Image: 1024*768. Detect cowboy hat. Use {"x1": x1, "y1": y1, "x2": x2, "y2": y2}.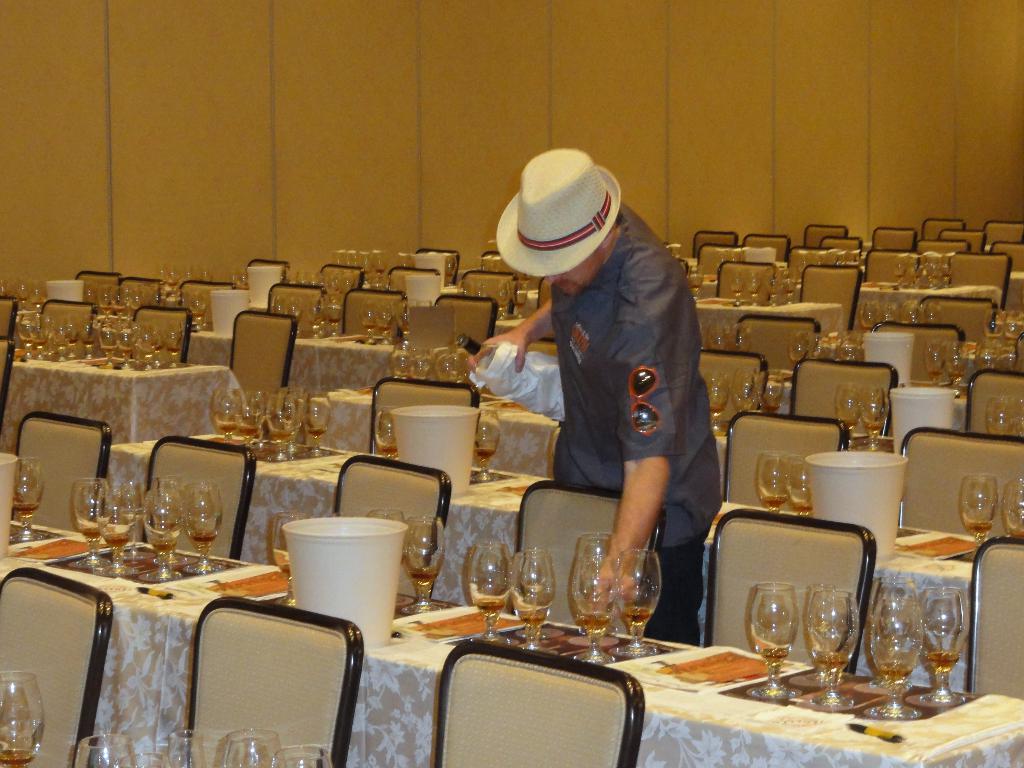
{"x1": 481, "y1": 140, "x2": 635, "y2": 294}.
